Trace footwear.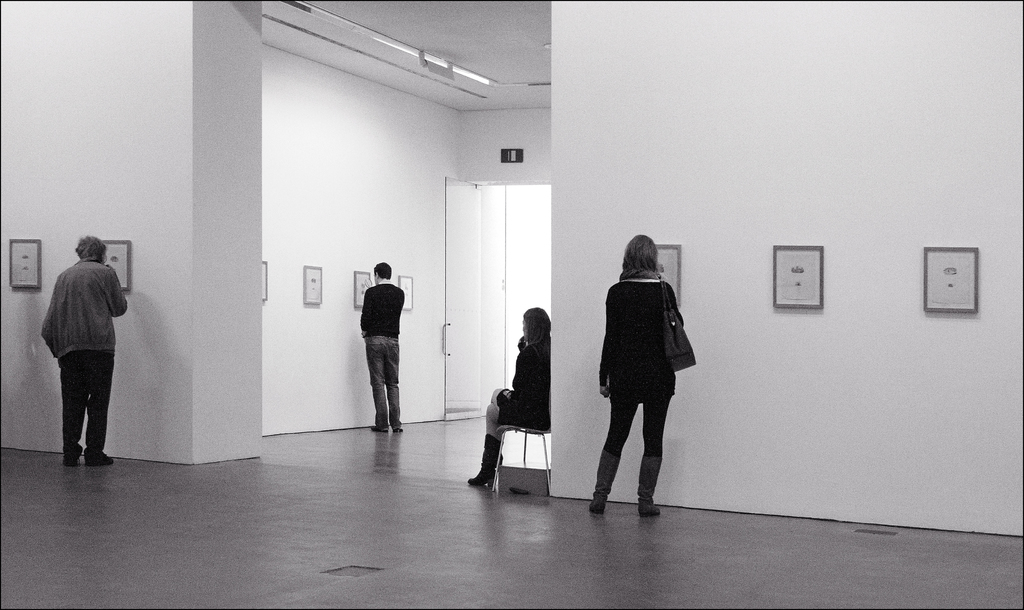
Traced to bbox=[87, 452, 112, 465].
